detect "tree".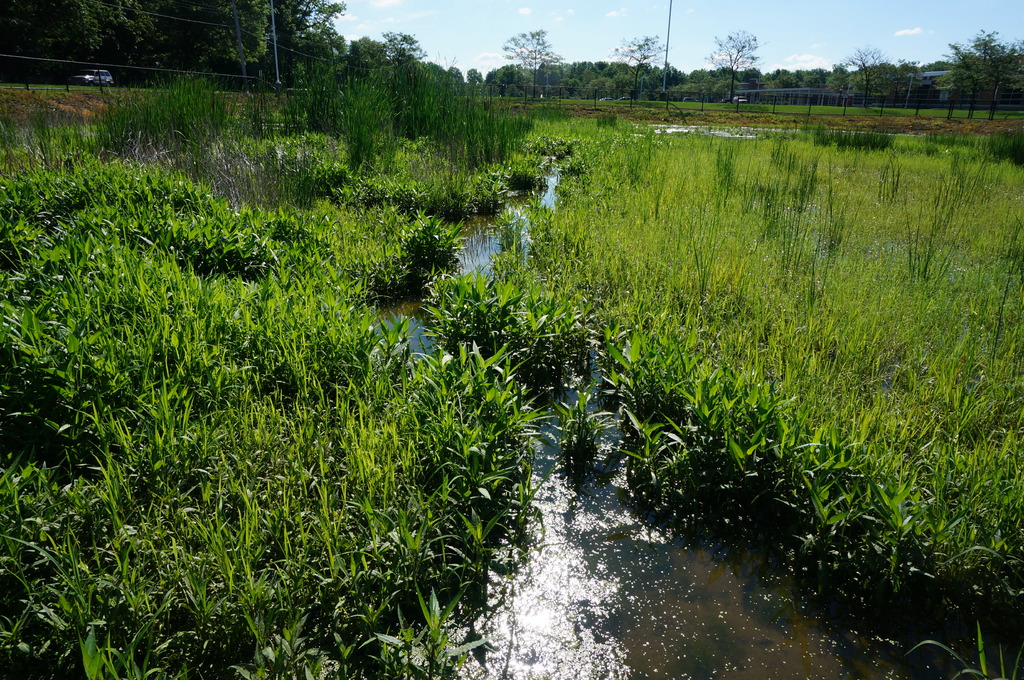
Detected at <region>609, 32, 671, 104</region>.
